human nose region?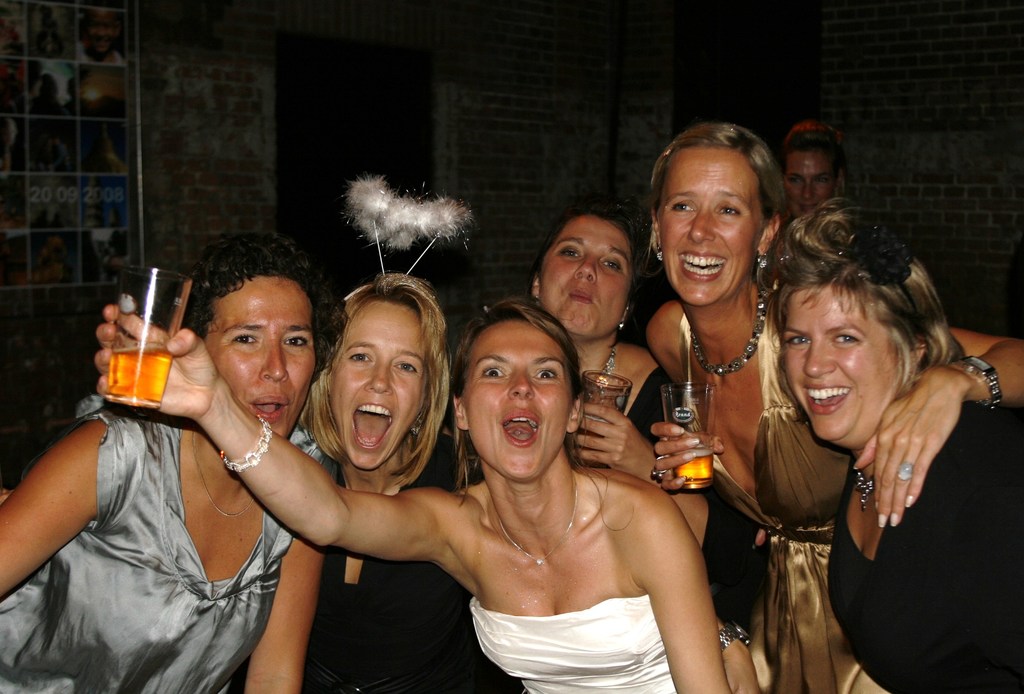
pyautogui.locateOnScreen(806, 340, 833, 376)
